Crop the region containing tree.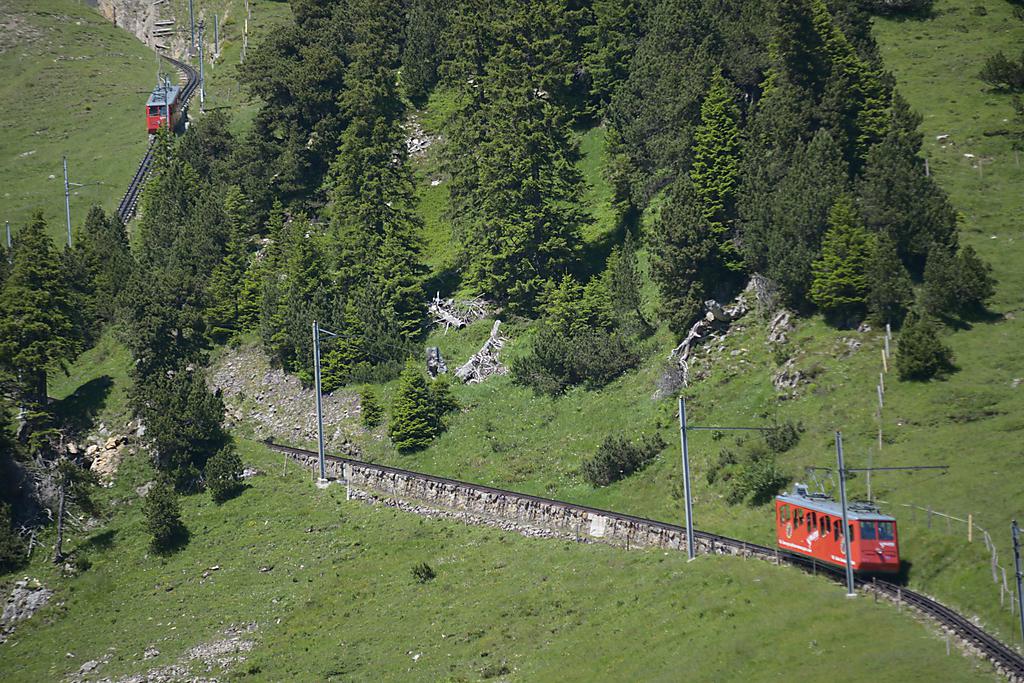
Crop region: bbox=(801, 189, 871, 332).
